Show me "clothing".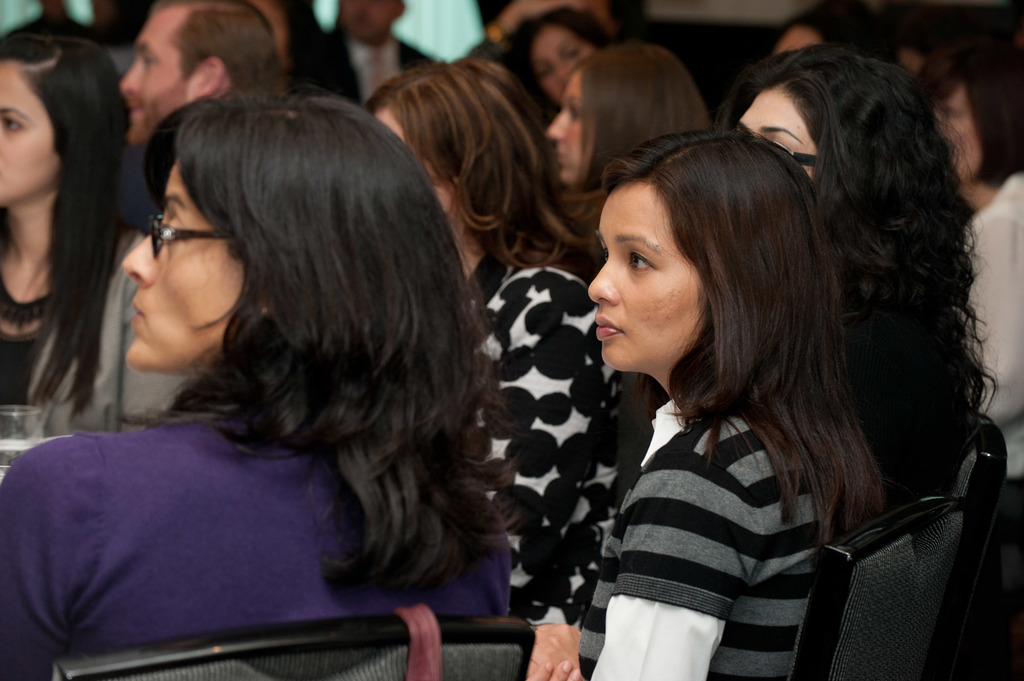
"clothing" is here: pyautogui.locateOnScreen(961, 172, 1023, 477).
